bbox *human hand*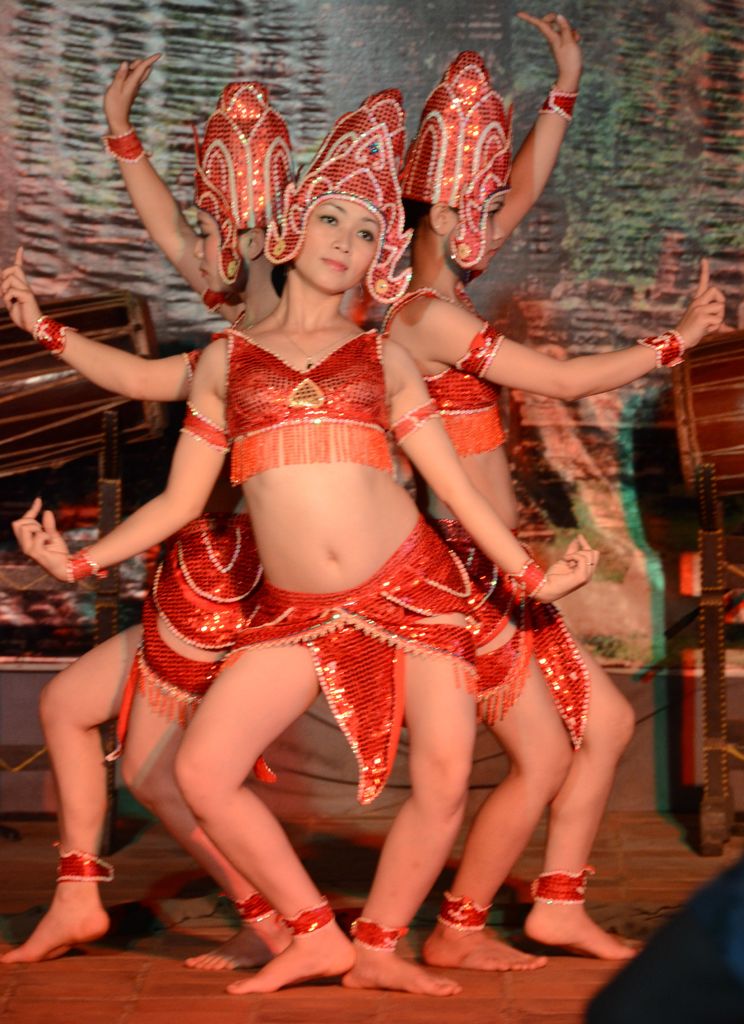
box=[542, 533, 602, 605]
